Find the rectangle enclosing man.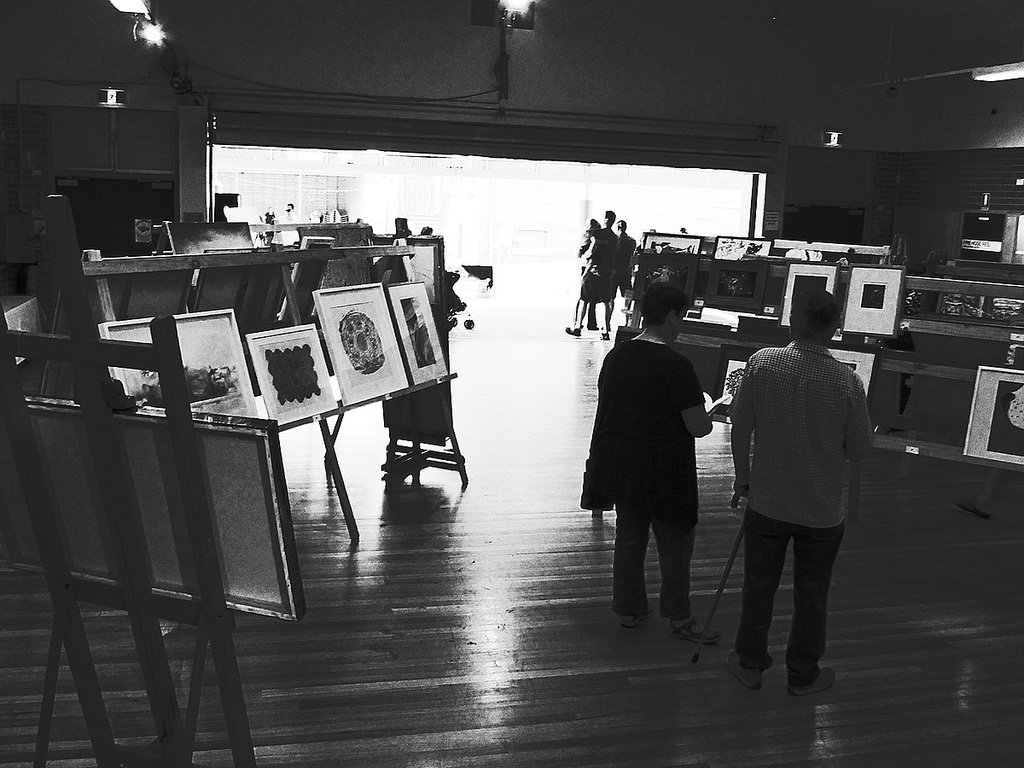
locate(728, 284, 876, 695).
